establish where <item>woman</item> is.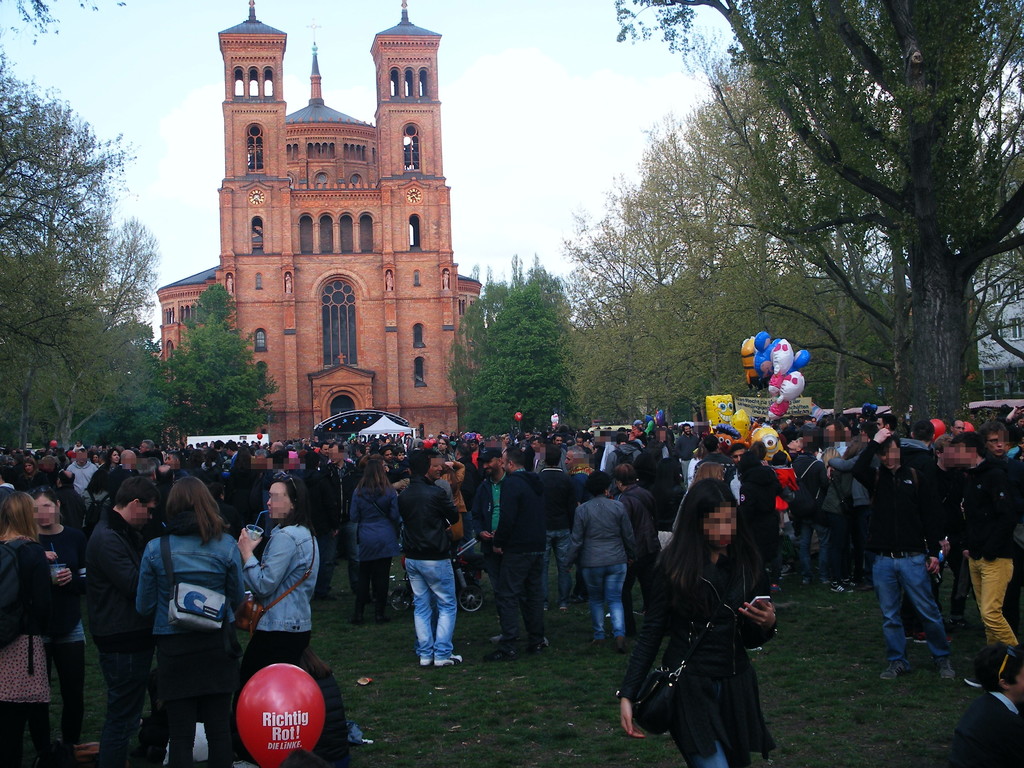
Established at select_region(0, 492, 62, 767).
